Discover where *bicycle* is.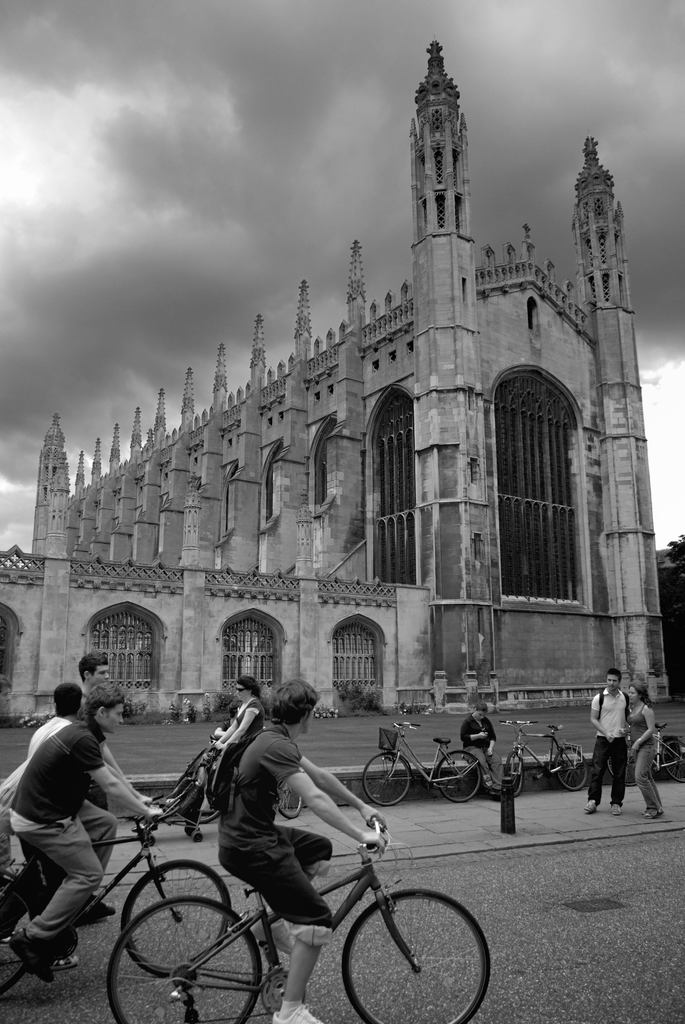
Discovered at BBox(70, 797, 516, 1013).
